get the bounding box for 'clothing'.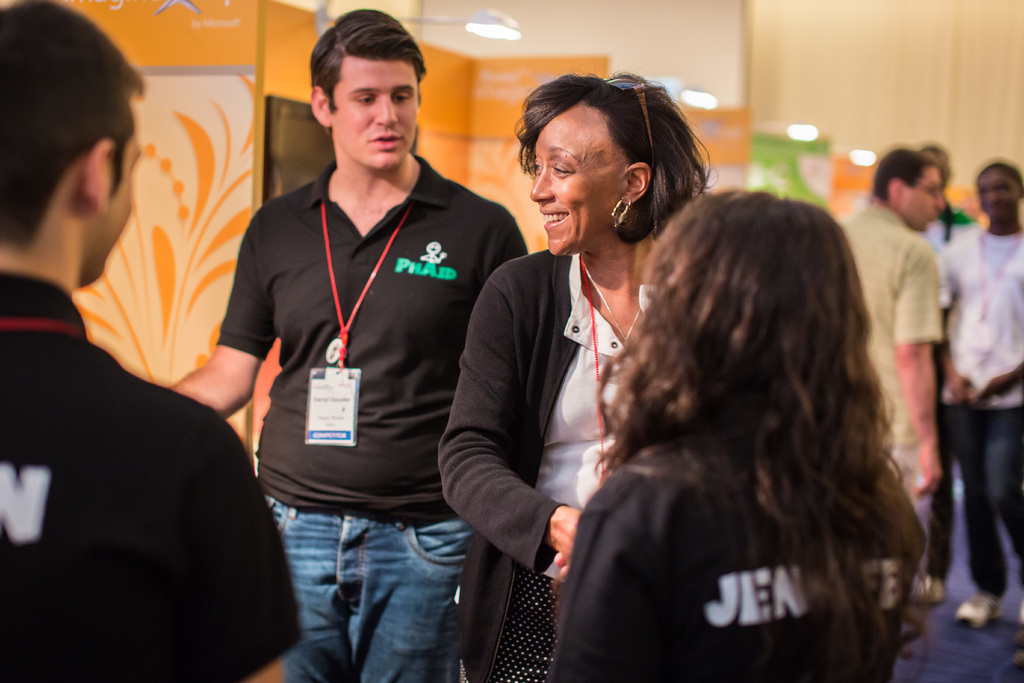
[x1=835, y1=187, x2=948, y2=581].
